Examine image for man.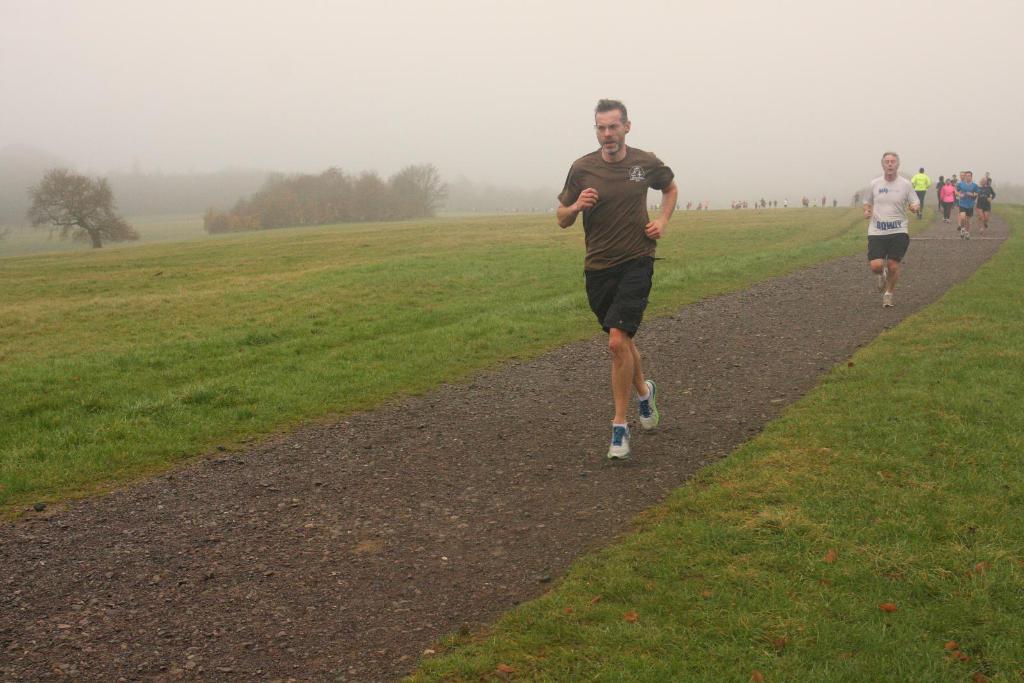
Examination result: BBox(908, 165, 931, 218).
